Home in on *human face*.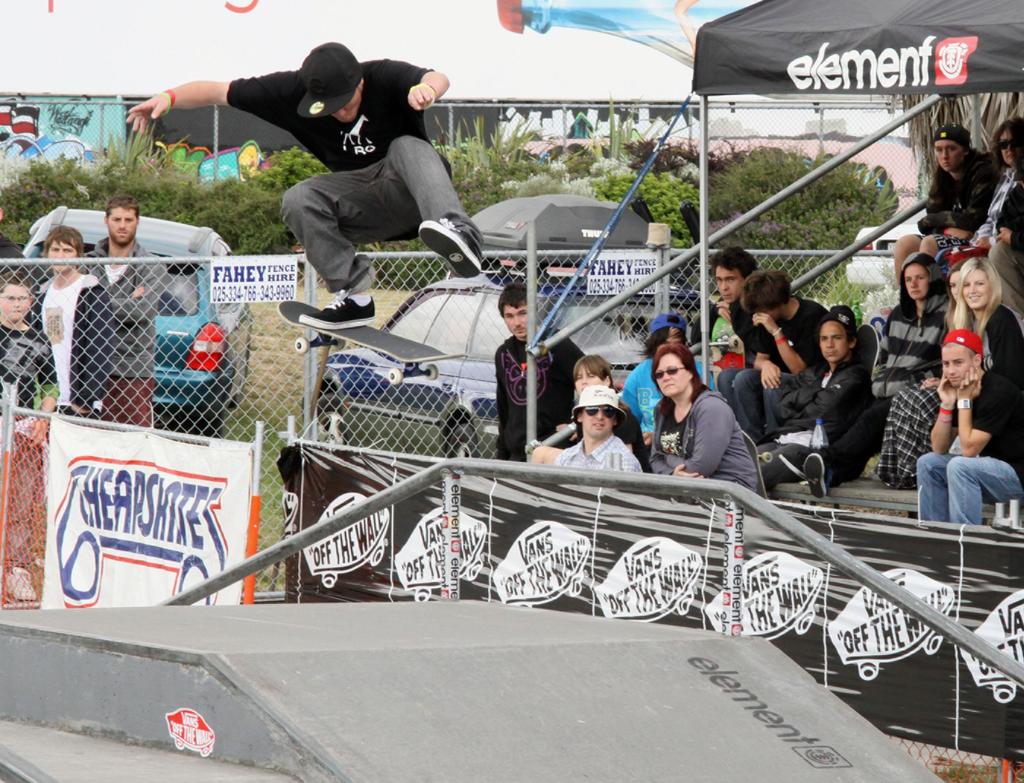
Homed in at [654,352,691,397].
